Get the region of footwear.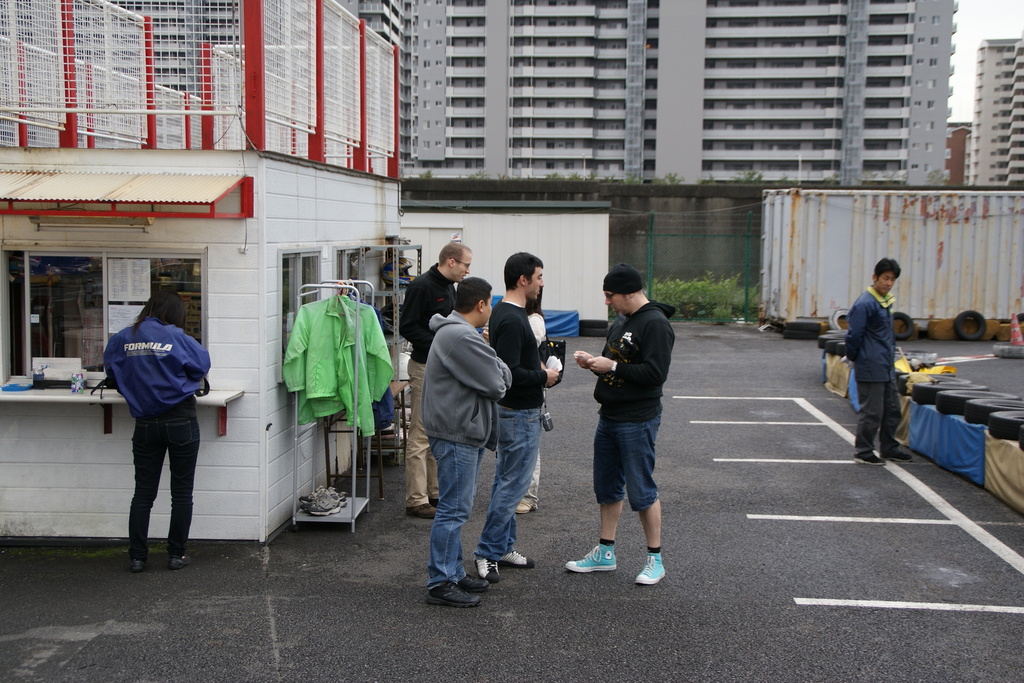
566:545:618:570.
